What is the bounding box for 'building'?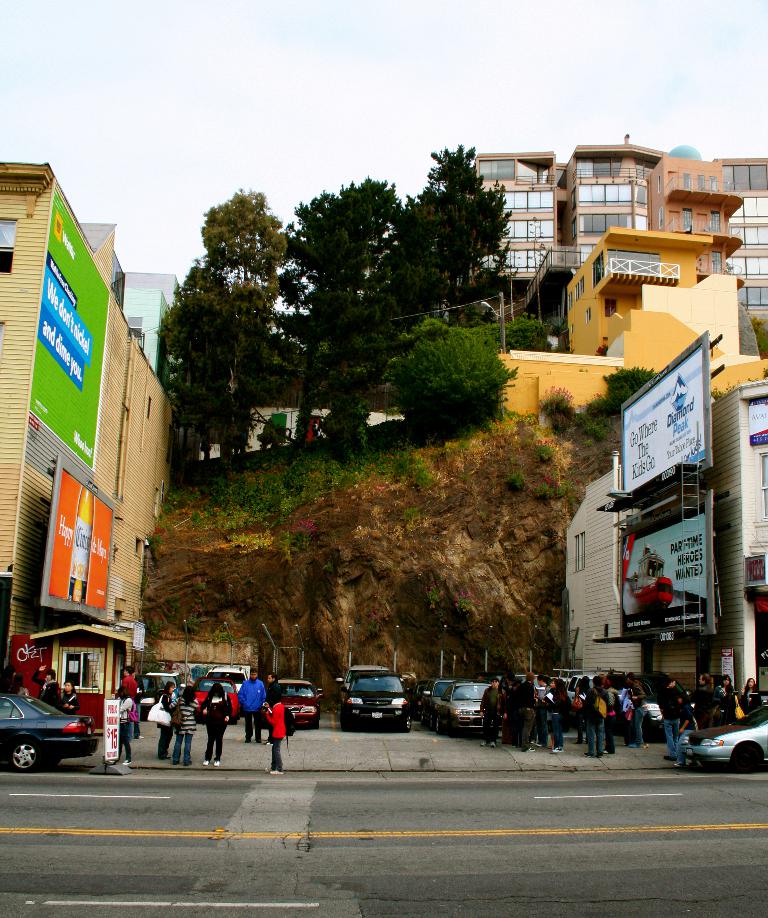
493:224:767:471.
